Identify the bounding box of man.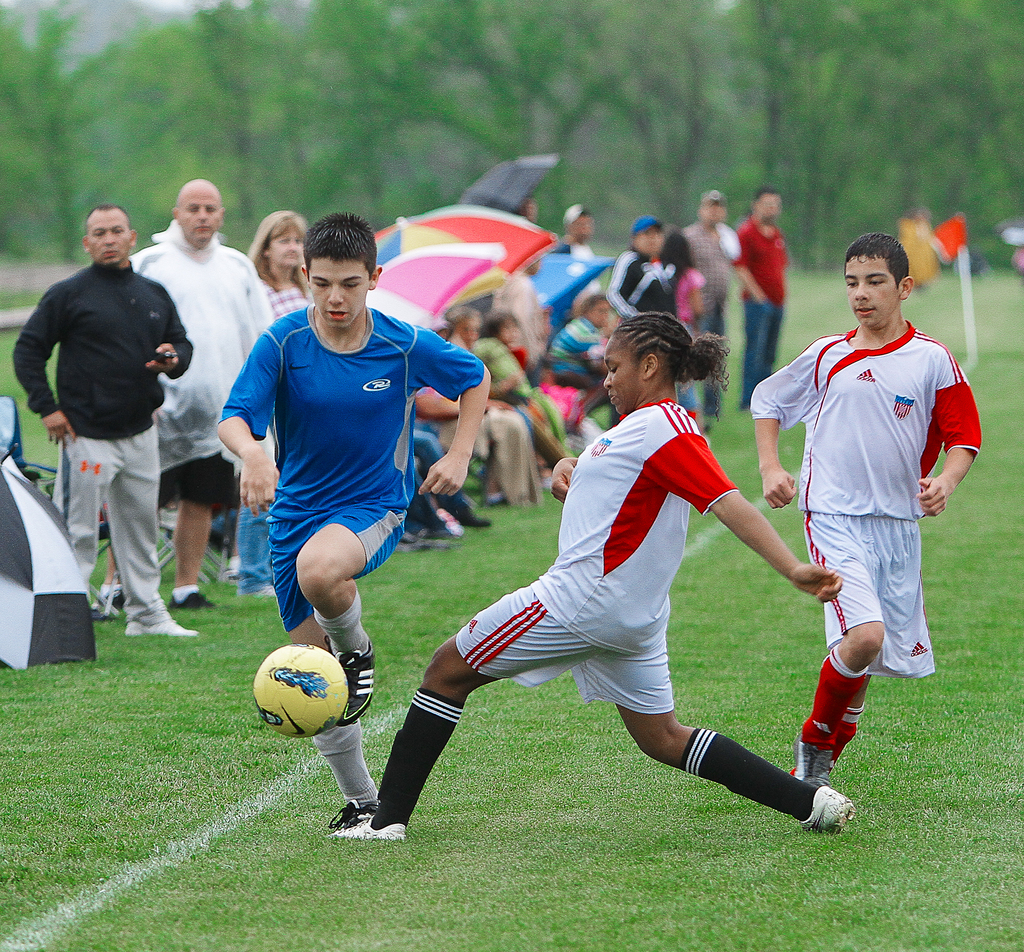
(219, 209, 491, 823).
